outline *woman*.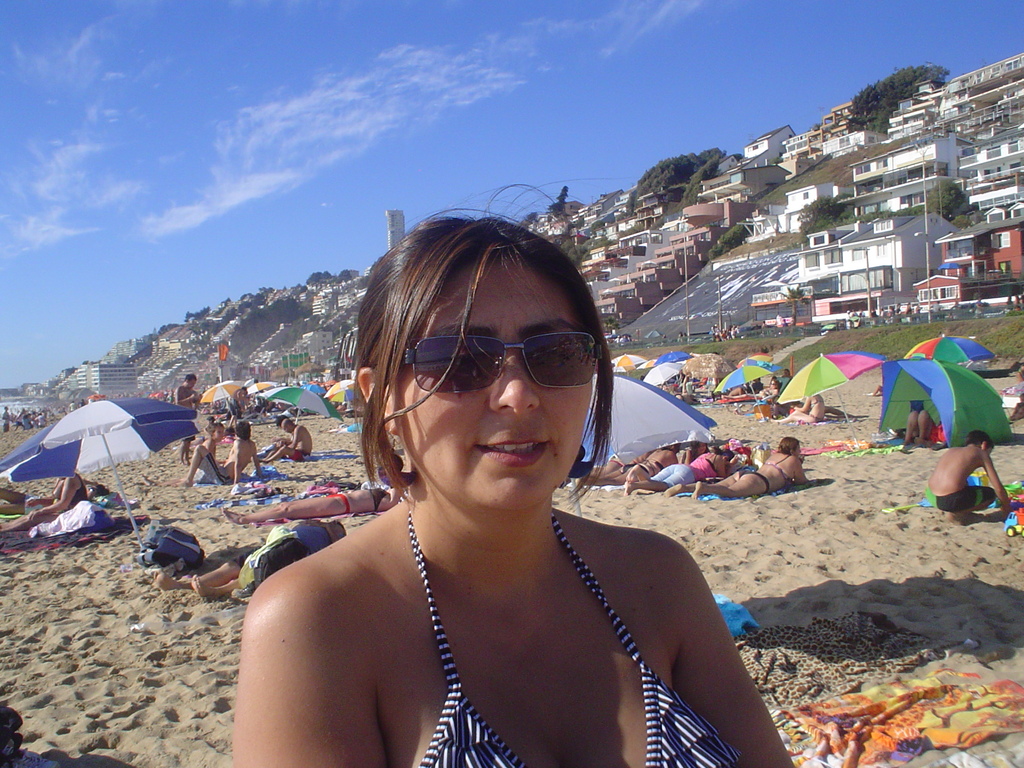
Outline: (223,477,403,521).
